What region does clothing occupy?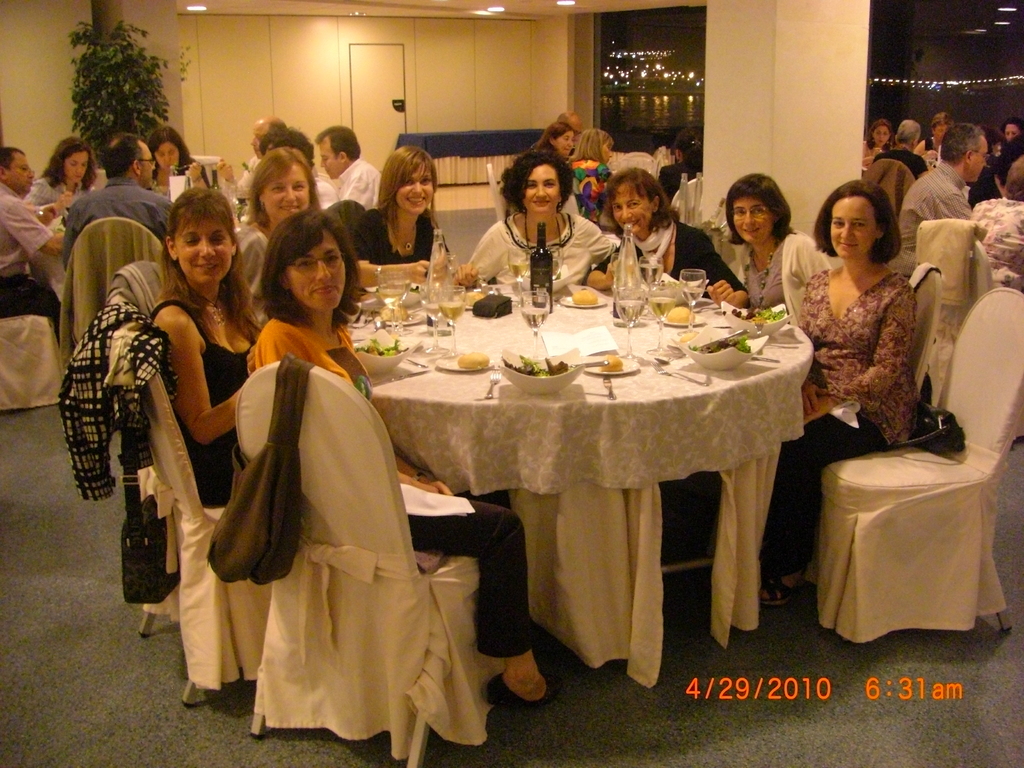
(768, 252, 928, 577).
